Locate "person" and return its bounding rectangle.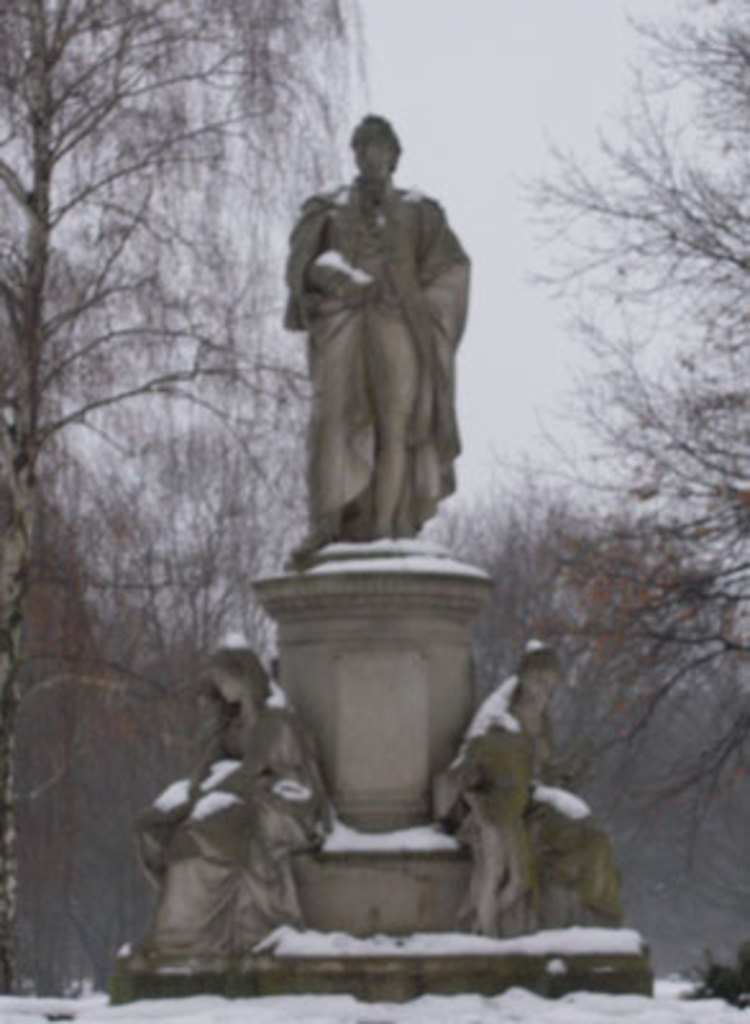
select_region(269, 105, 476, 596).
